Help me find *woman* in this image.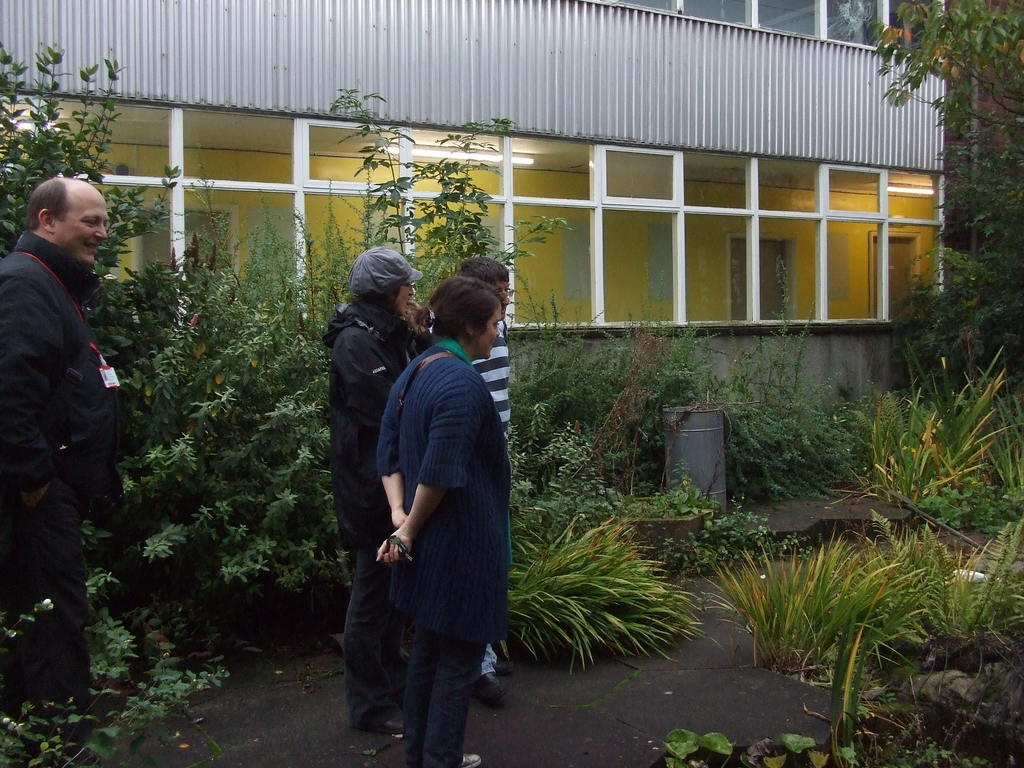
Found it: [365,251,561,734].
